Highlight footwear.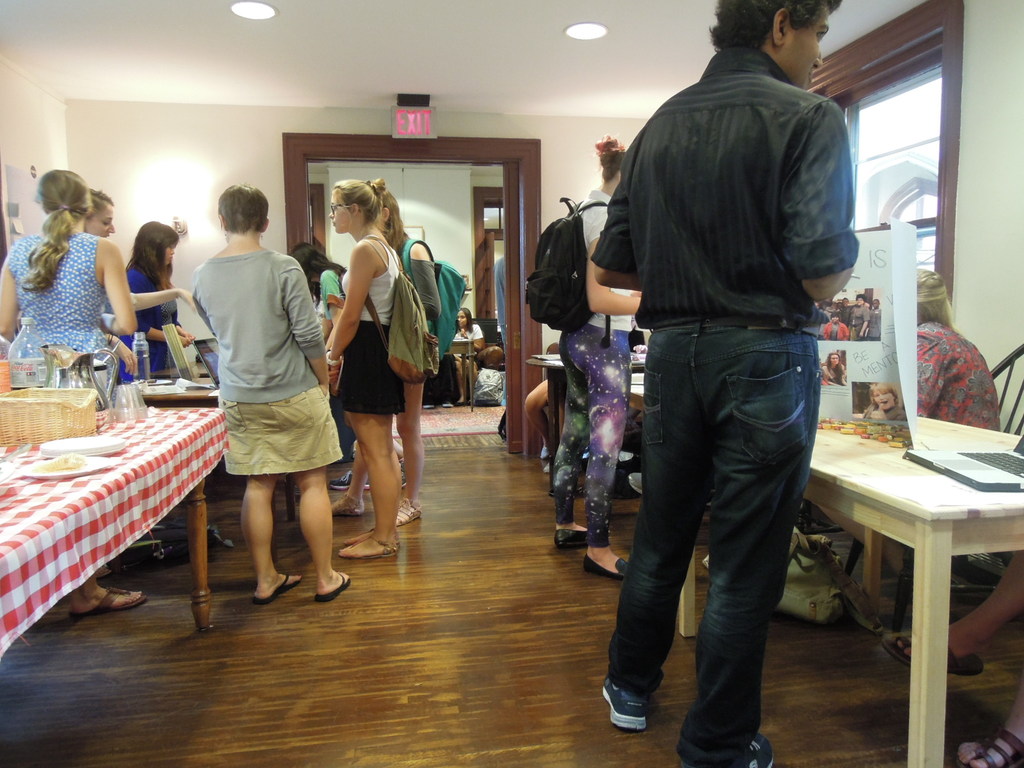
Highlighted region: 252/569/303/598.
